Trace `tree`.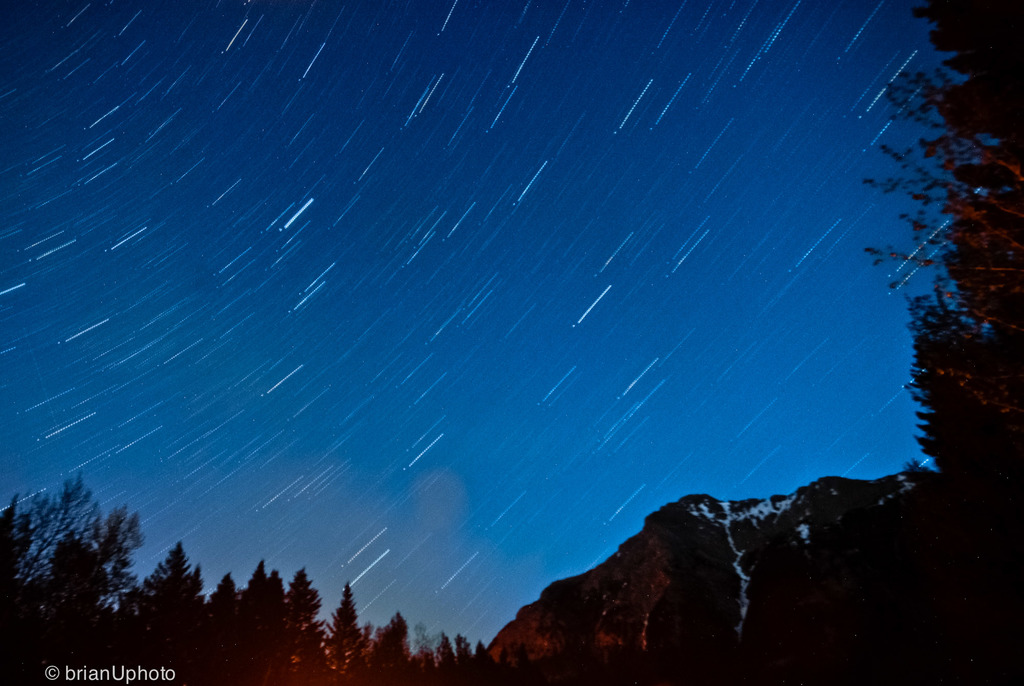
Traced to bbox(898, 465, 1020, 685).
